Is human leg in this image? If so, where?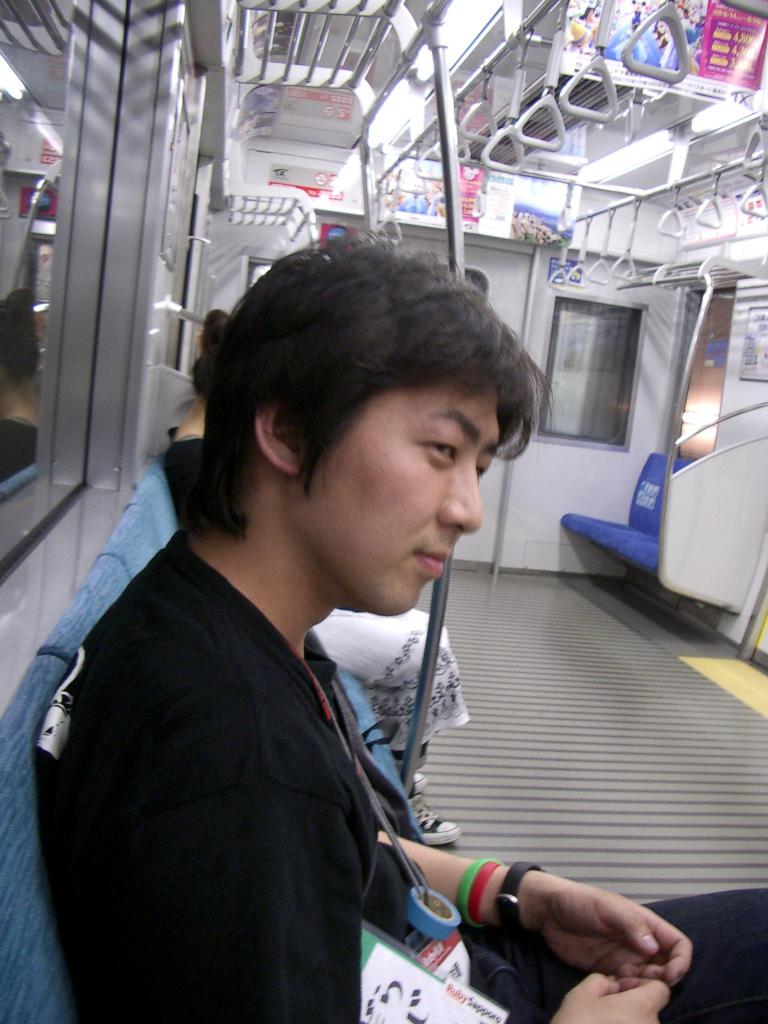
Yes, at 461,886,767,995.
